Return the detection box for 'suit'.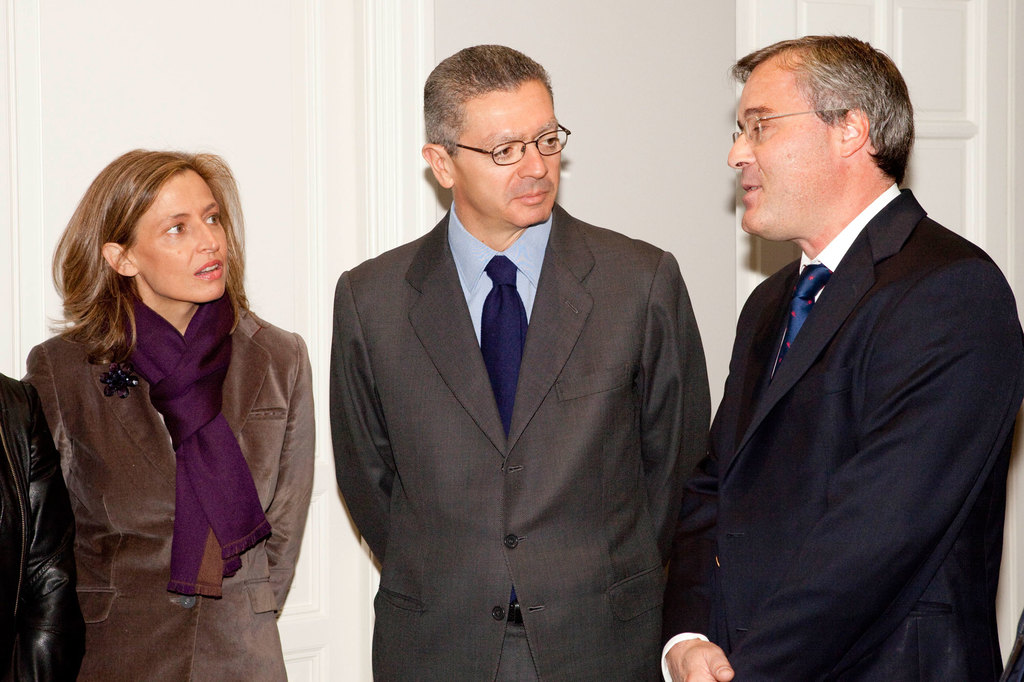
<box>653,184,1023,681</box>.
